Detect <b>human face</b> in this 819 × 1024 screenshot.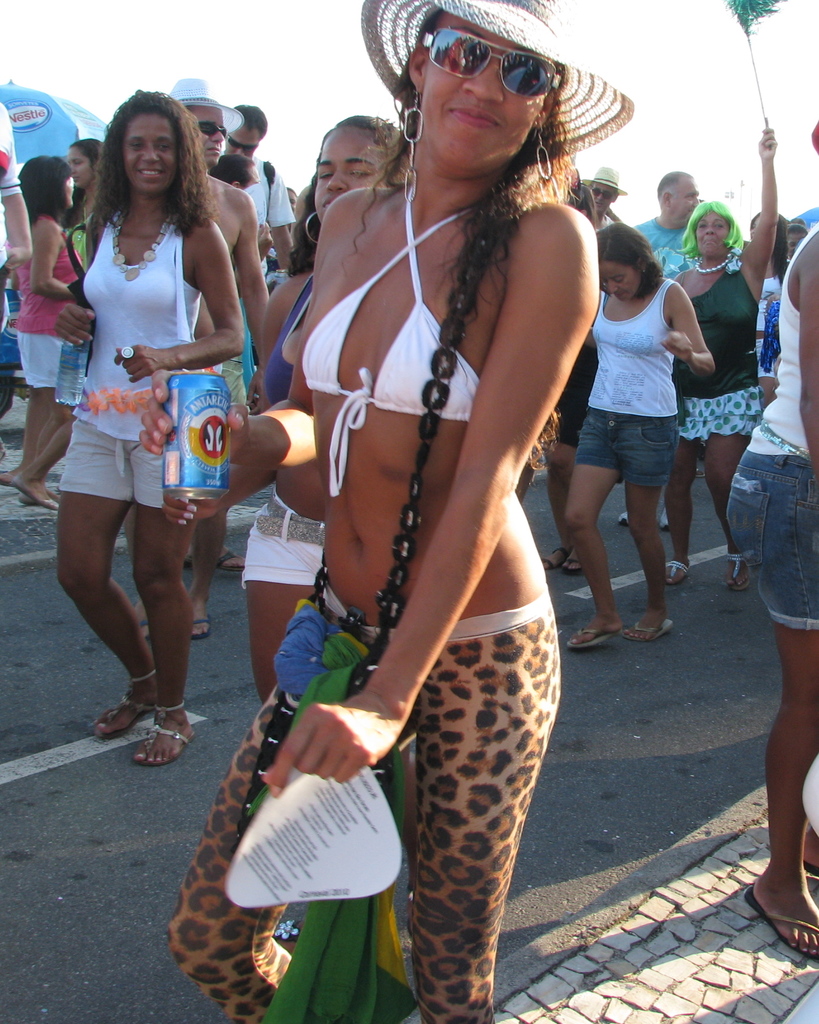
Detection: 692, 211, 731, 257.
